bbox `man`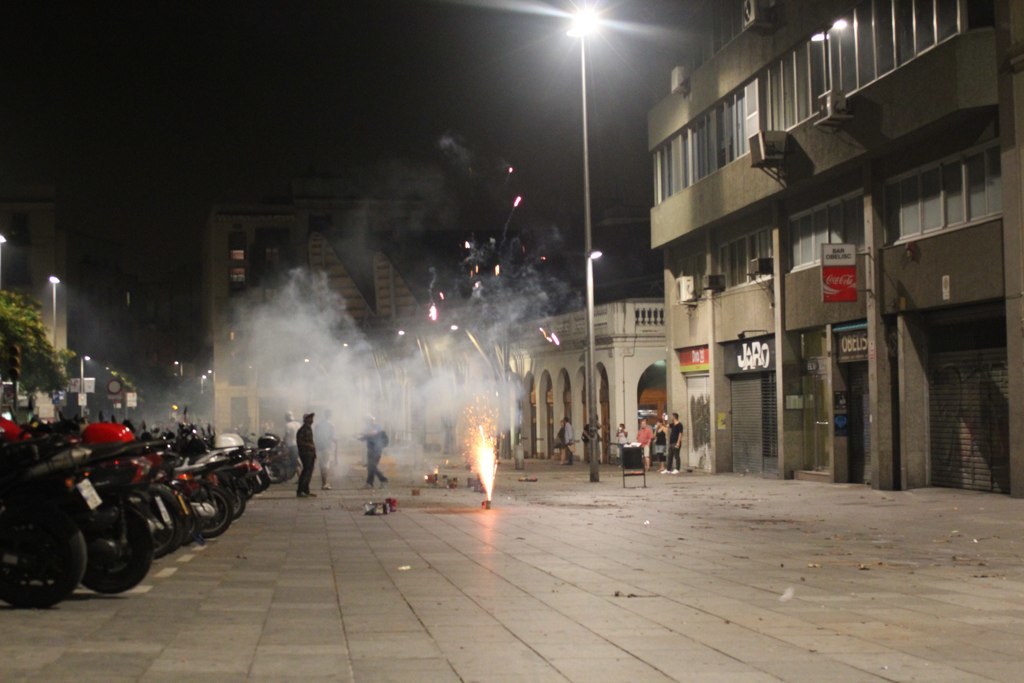
BBox(559, 417, 574, 467)
